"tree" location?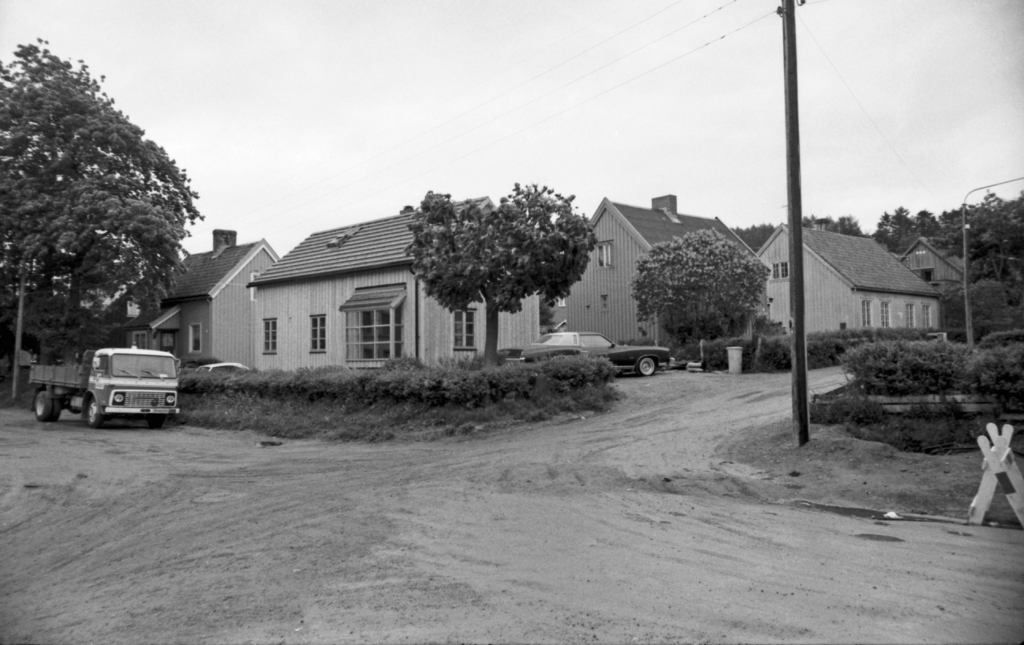
(635, 227, 774, 346)
